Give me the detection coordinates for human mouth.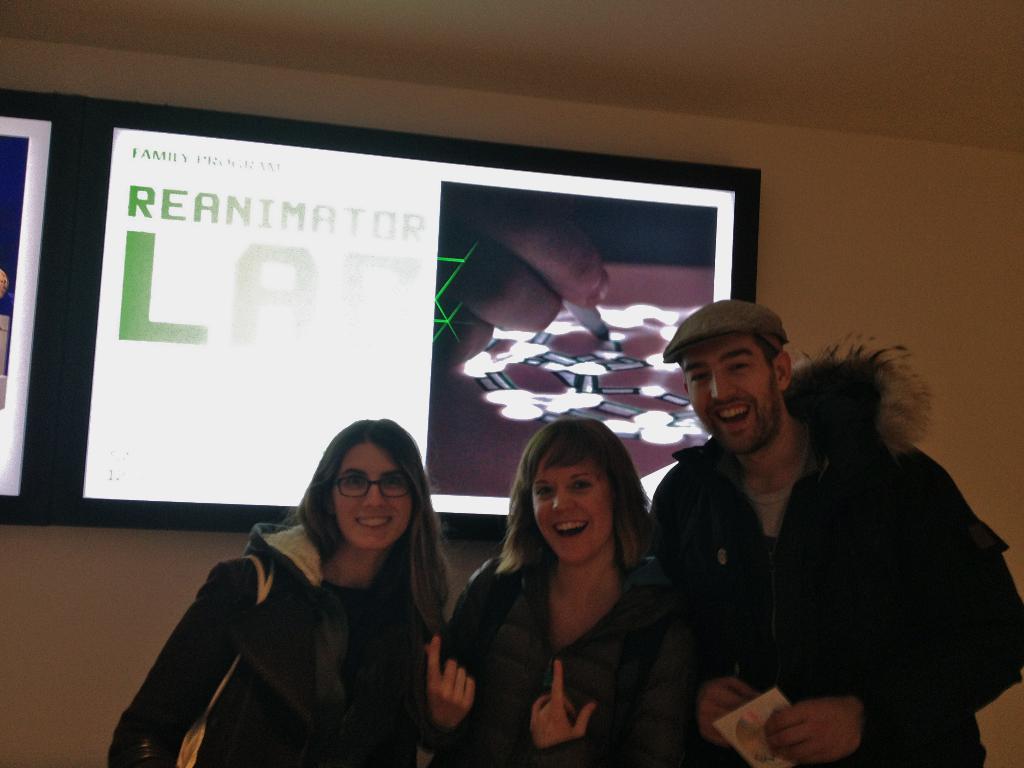
719/396/758/428.
